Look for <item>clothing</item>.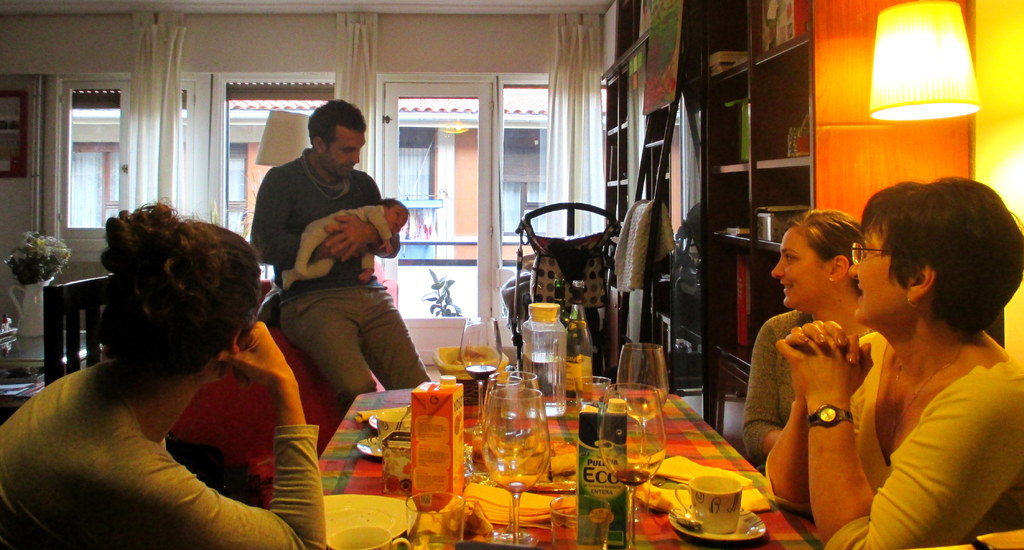
Found: [left=285, top=197, right=396, bottom=284].
